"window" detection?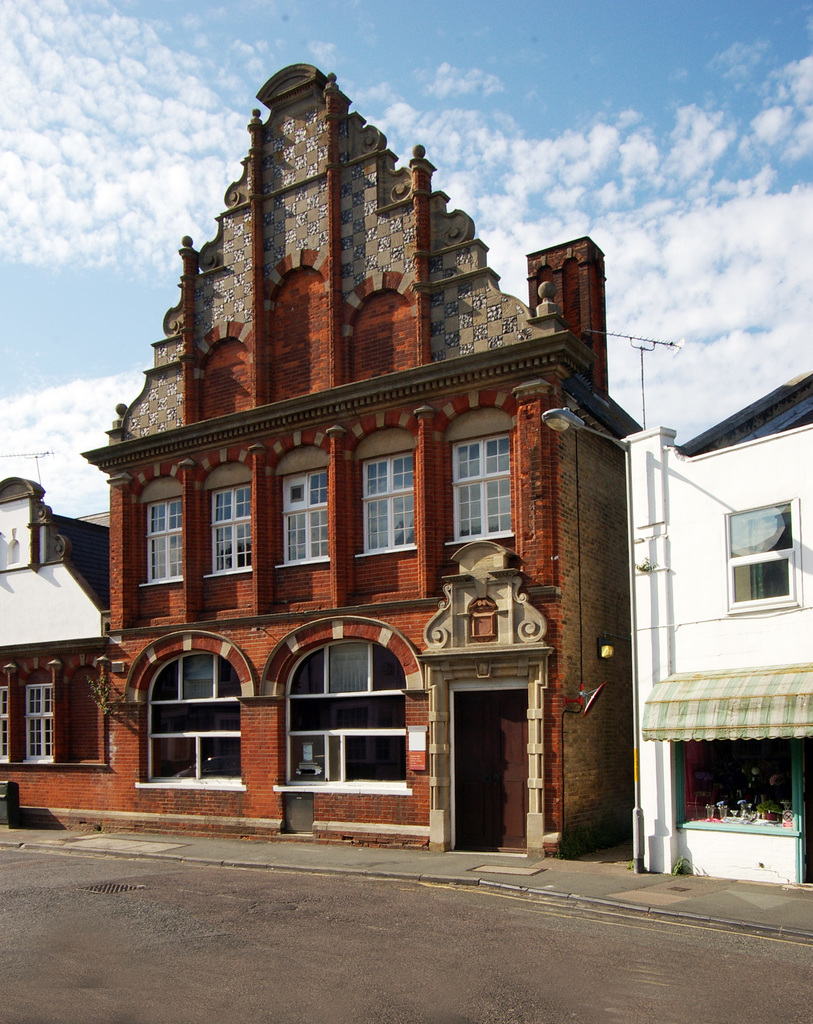
bbox=(444, 428, 514, 547)
